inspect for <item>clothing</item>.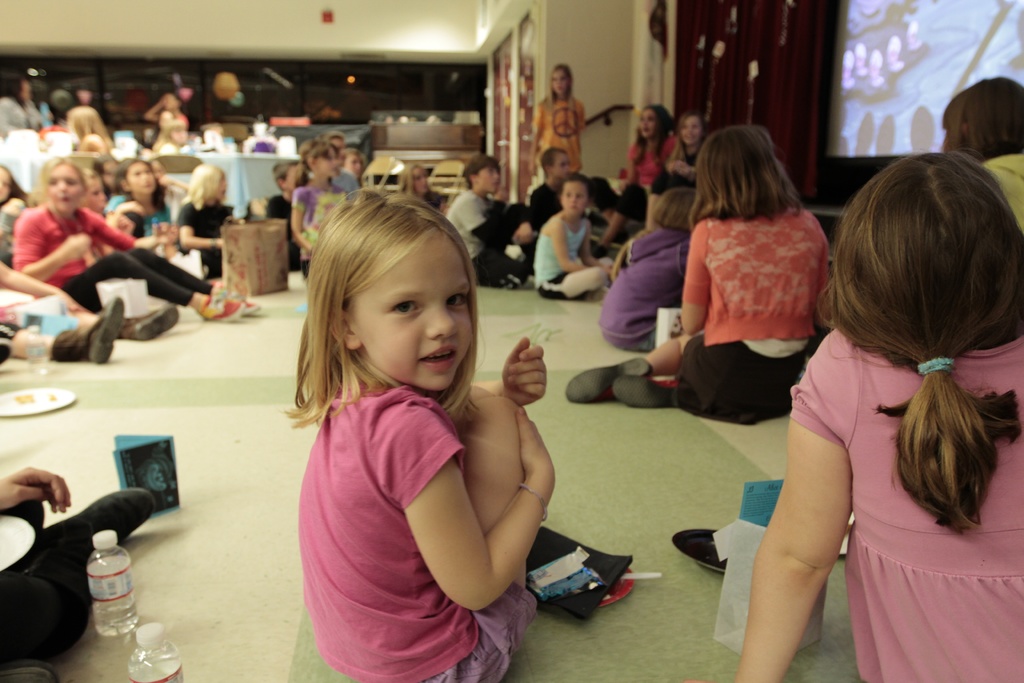
Inspection: bbox=(961, 150, 1023, 230).
